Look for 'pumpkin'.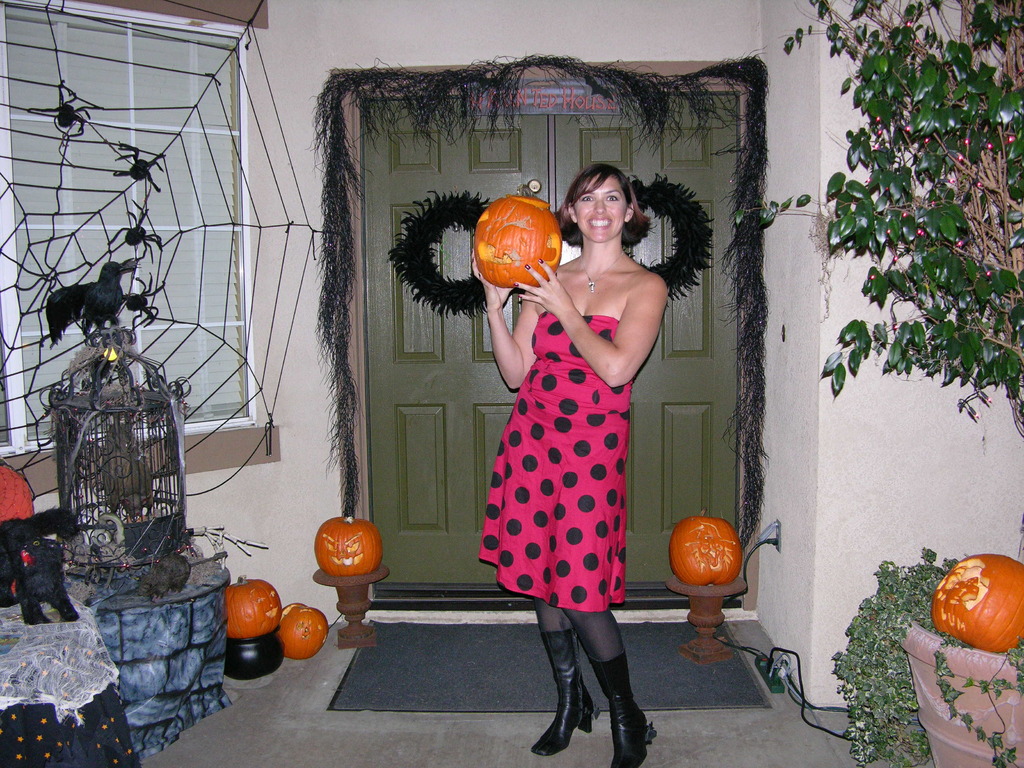
Found: Rect(274, 598, 330, 662).
